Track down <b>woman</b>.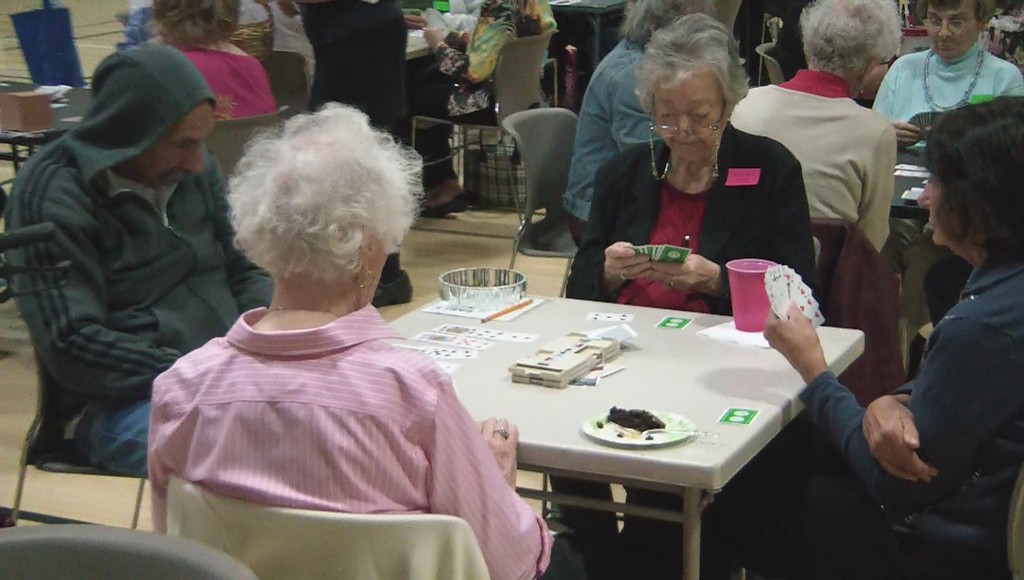
Tracked to pyautogui.locateOnScreen(559, 0, 721, 248).
